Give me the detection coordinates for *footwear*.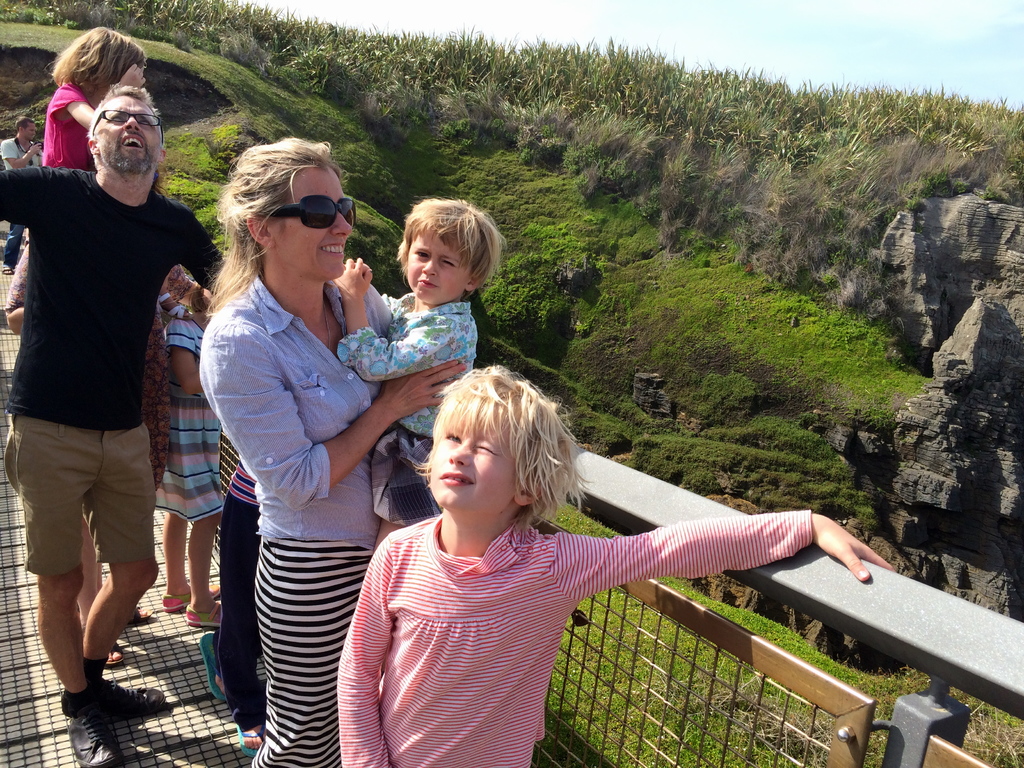
BBox(196, 632, 227, 700).
